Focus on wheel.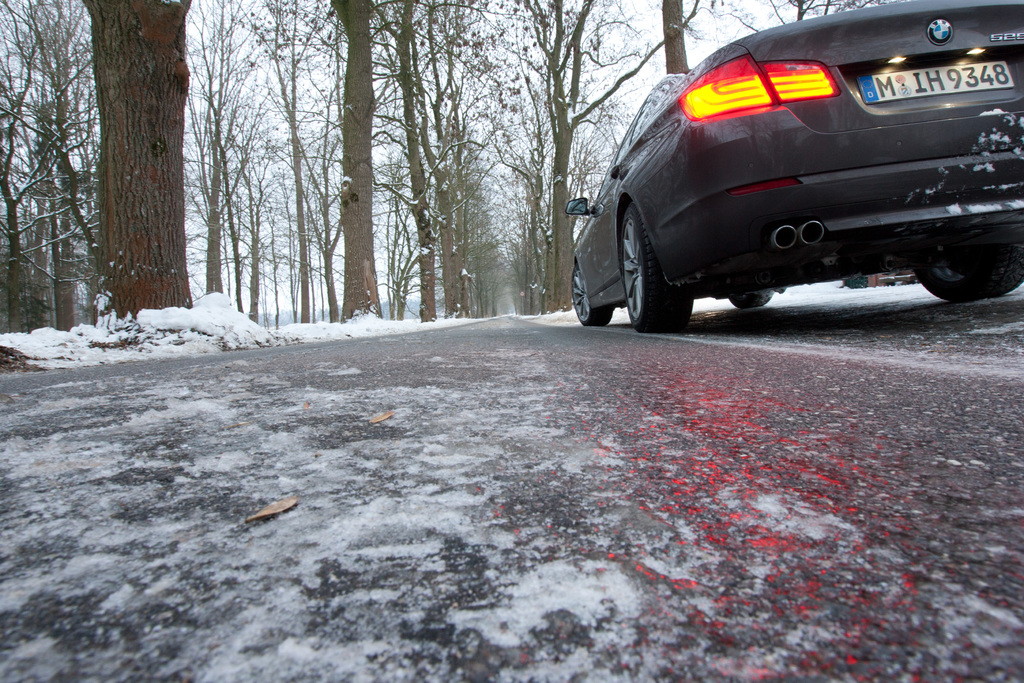
Focused at <region>915, 256, 1023, 304</region>.
